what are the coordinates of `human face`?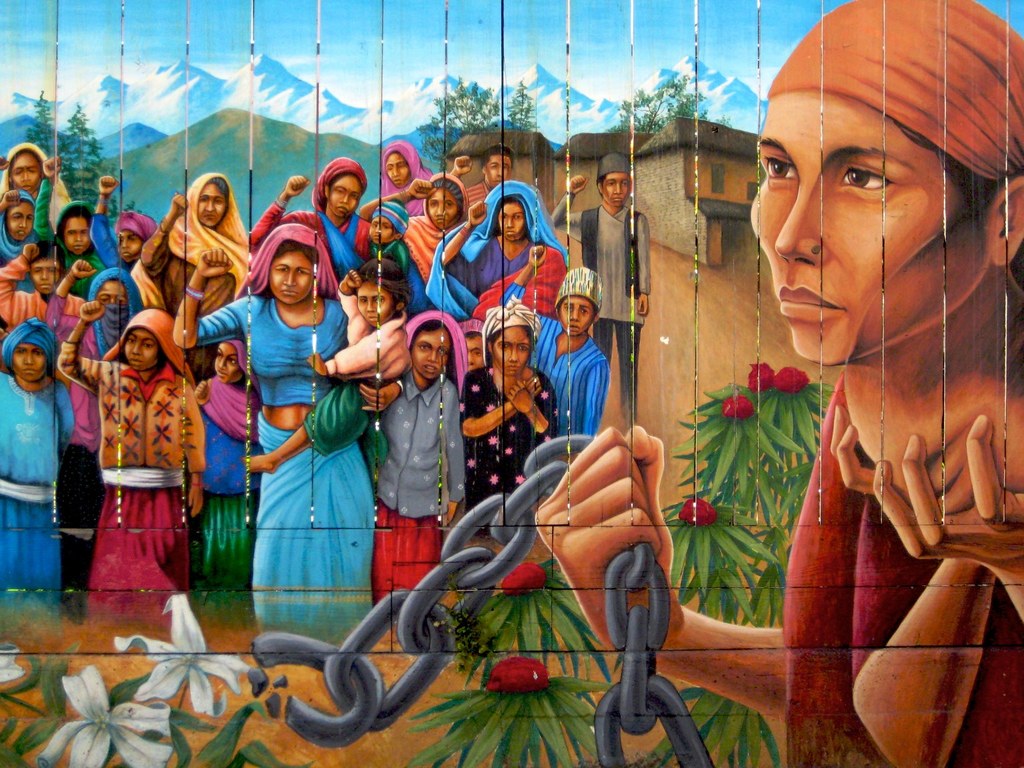
497, 201, 528, 243.
